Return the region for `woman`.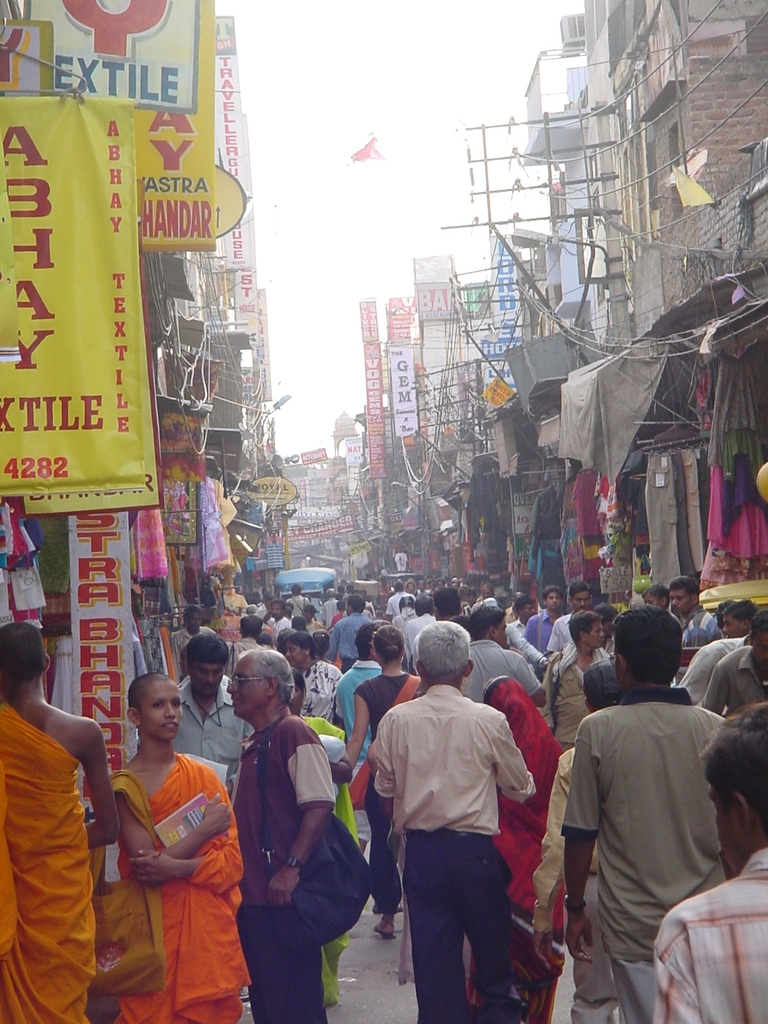
(348,616,438,934).
